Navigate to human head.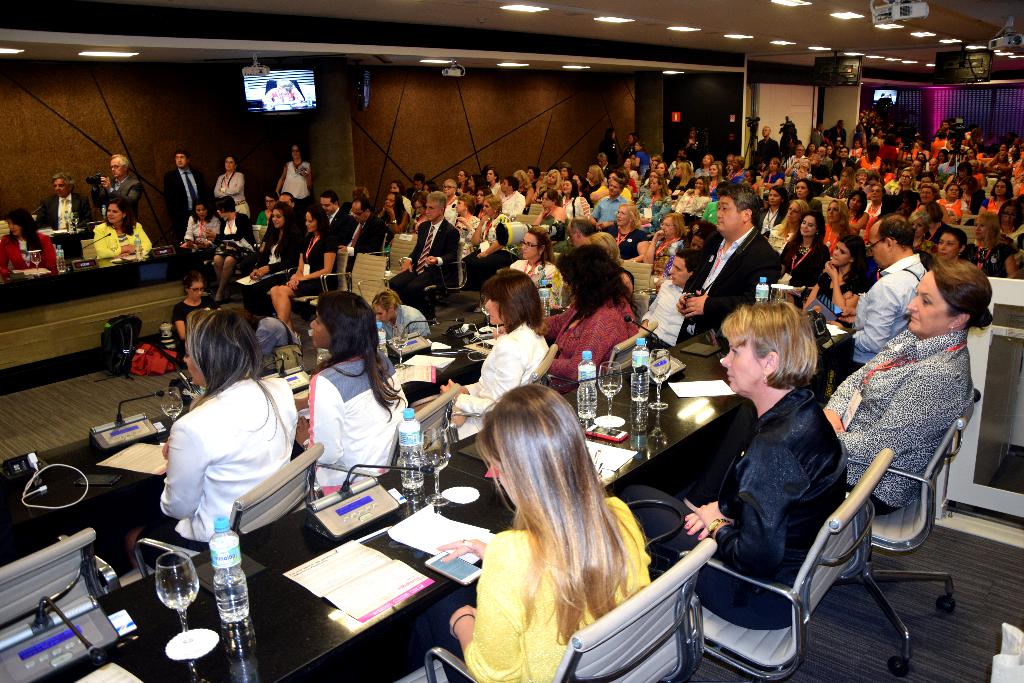
Navigation target: 301:205:330:230.
